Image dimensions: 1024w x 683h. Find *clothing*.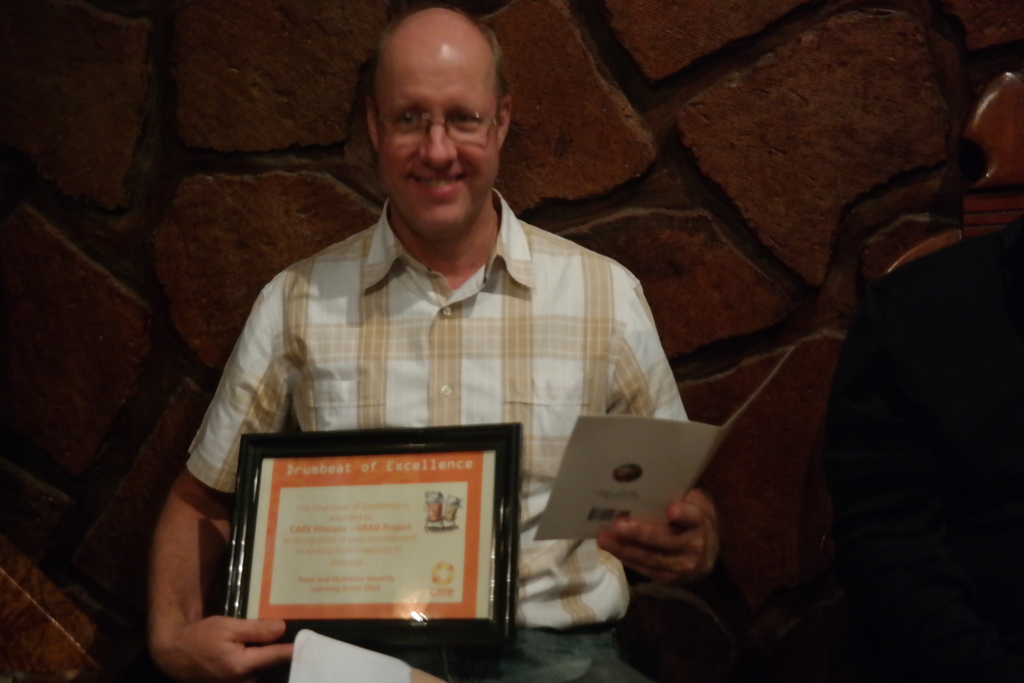
(x1=187, y1=206, x2=622, y2=604).
